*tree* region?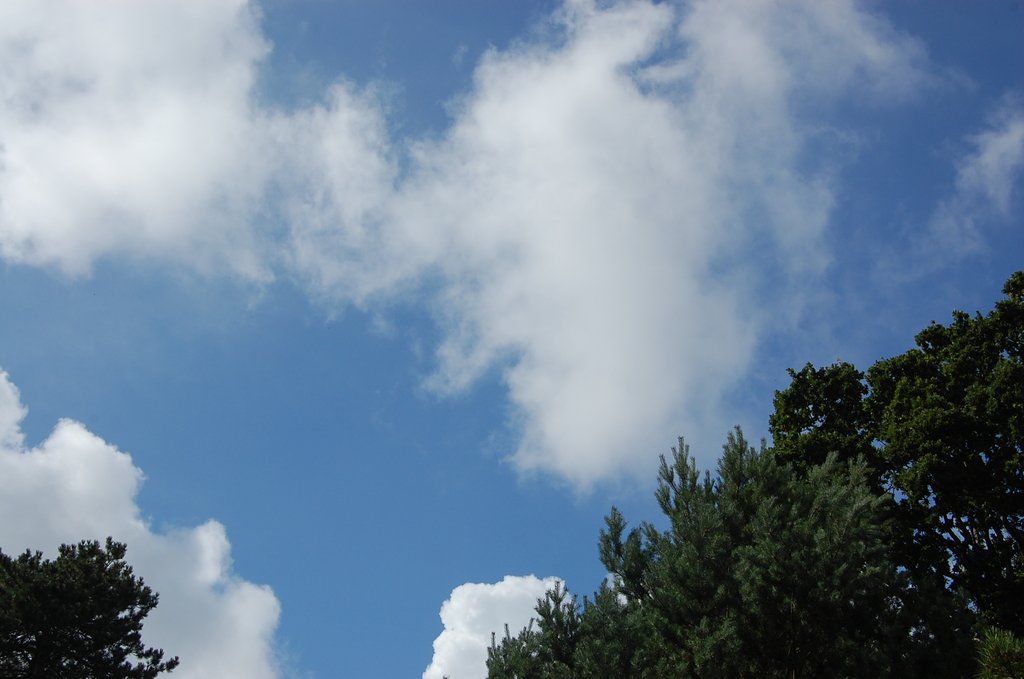
{"left": 25, "top": 543, "right": 157, "bottom": 675}
